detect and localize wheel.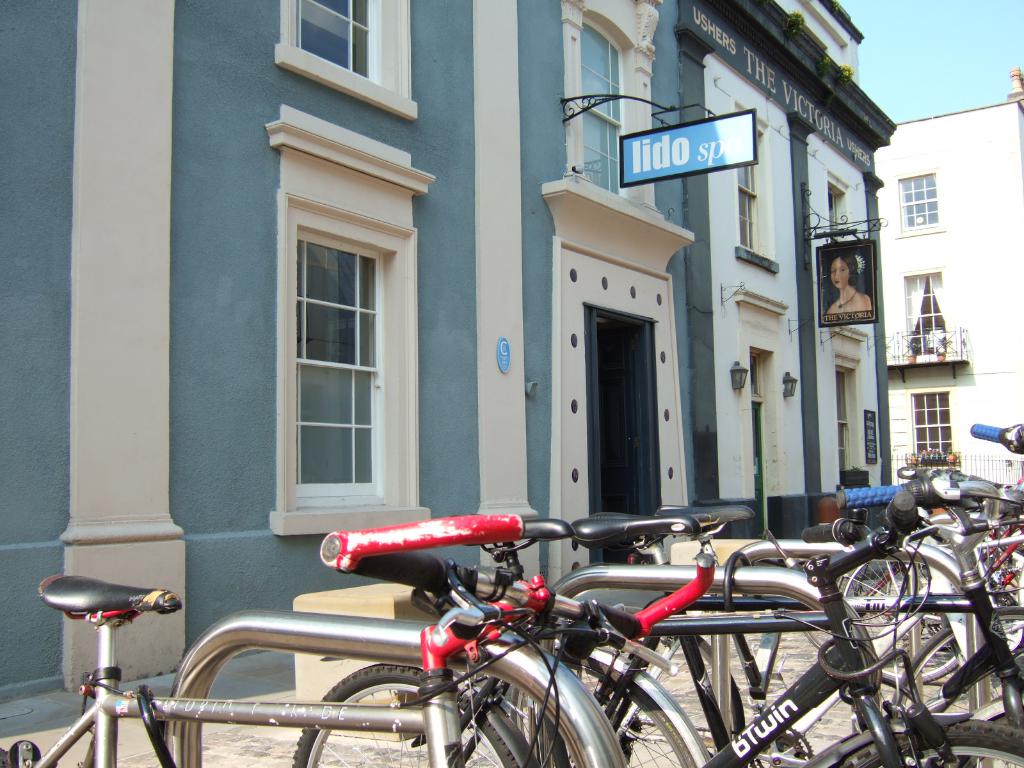
Localized at x1=823, y1=720, x2=1023, y2=767.
